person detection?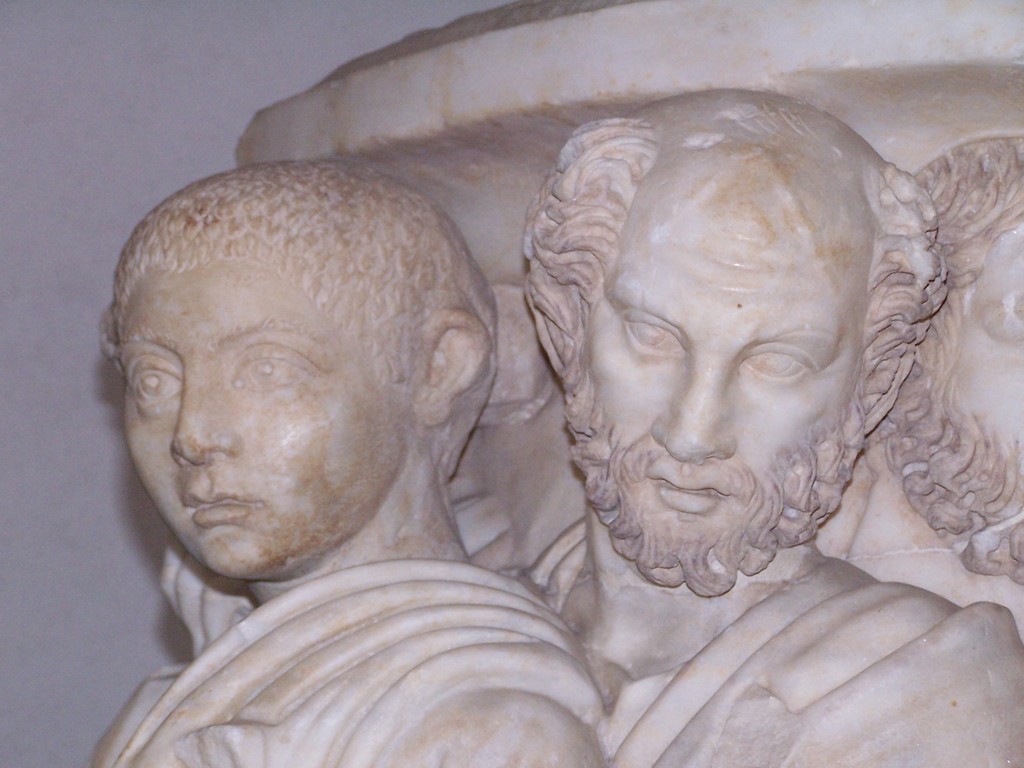
bbox=[524, 87, 1023, 767]
